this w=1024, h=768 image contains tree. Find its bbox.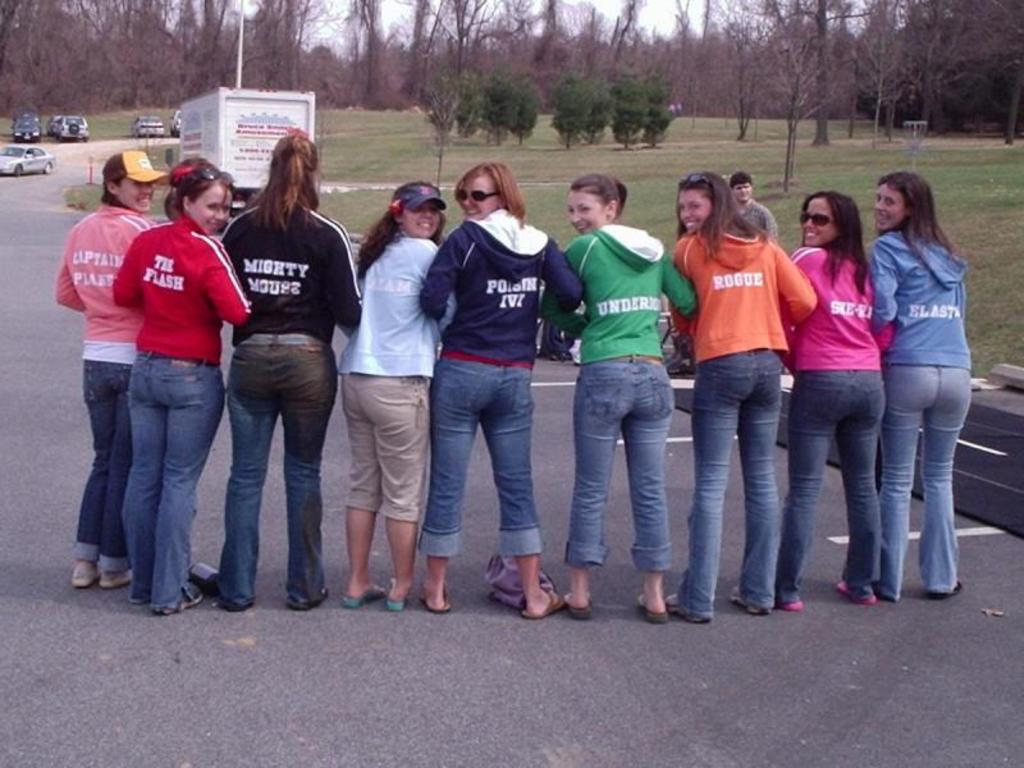
603,76,650,150.
